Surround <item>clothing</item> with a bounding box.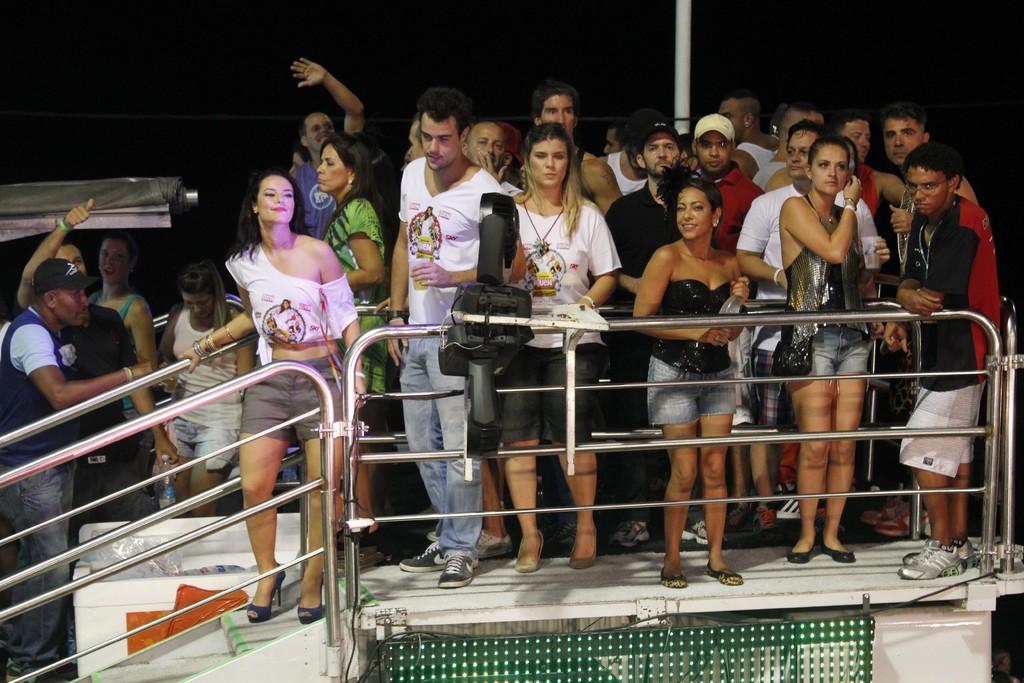
(697, 158, 762, 429).
